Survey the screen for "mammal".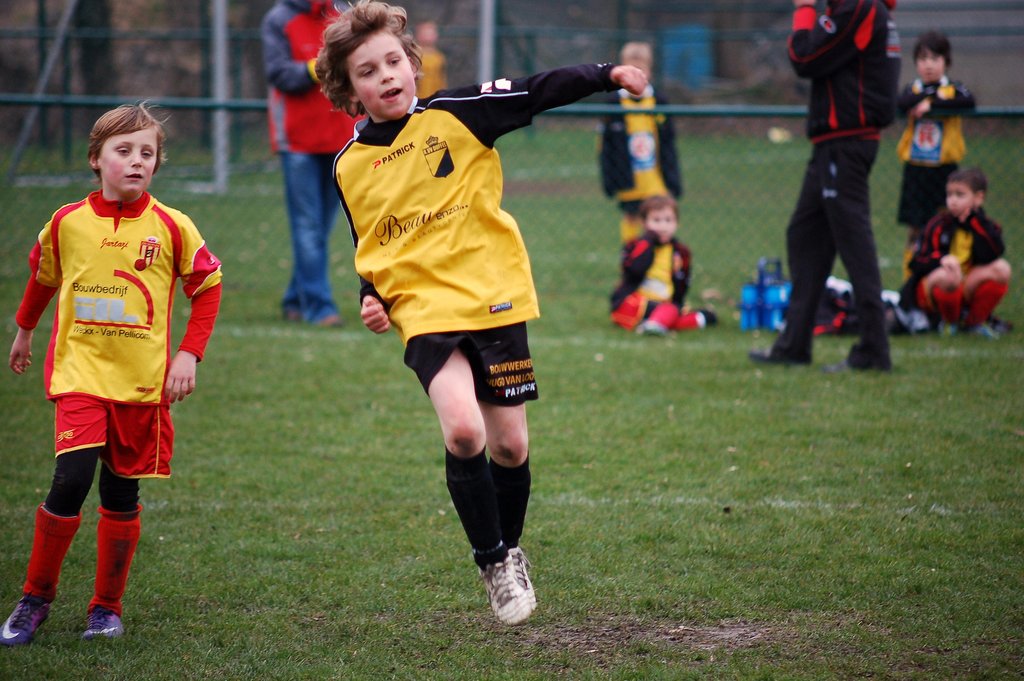
Survey found: [left=592, top=35, right=689, bottom=279].
